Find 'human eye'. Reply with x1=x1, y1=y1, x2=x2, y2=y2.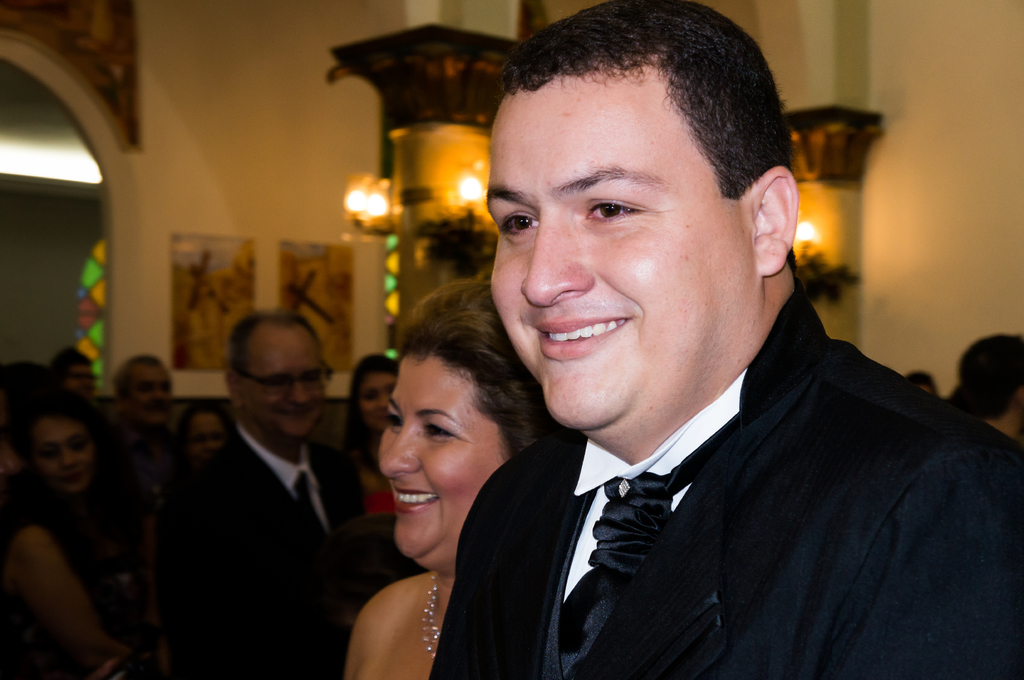
x1=581, y1=194, x2=645, y2=229.
